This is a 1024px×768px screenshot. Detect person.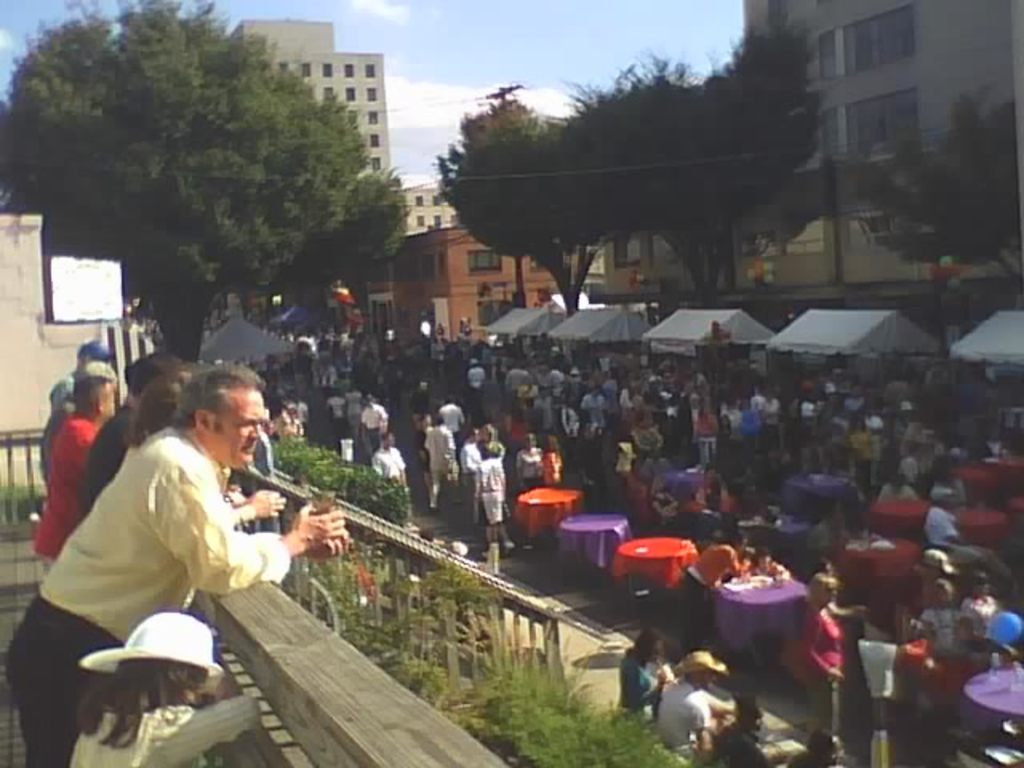
left=654, top=651, right=730, bottom=760.
